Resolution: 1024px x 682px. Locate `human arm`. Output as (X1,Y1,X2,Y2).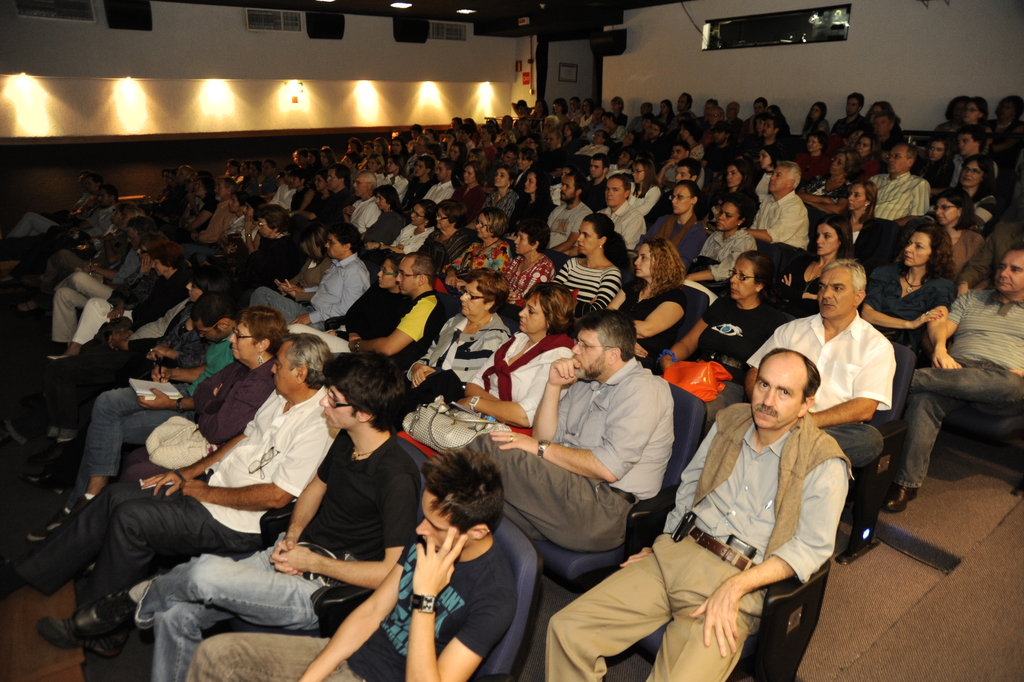
(106,323,179,354).
